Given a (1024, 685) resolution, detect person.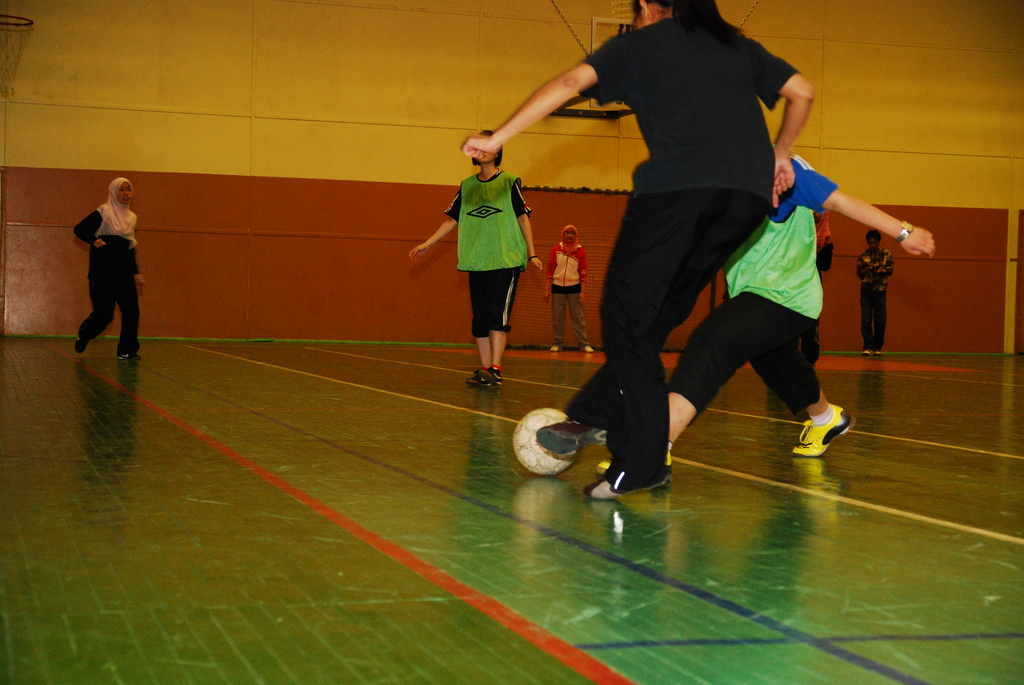
BBox(547, 222, 599, 354).
